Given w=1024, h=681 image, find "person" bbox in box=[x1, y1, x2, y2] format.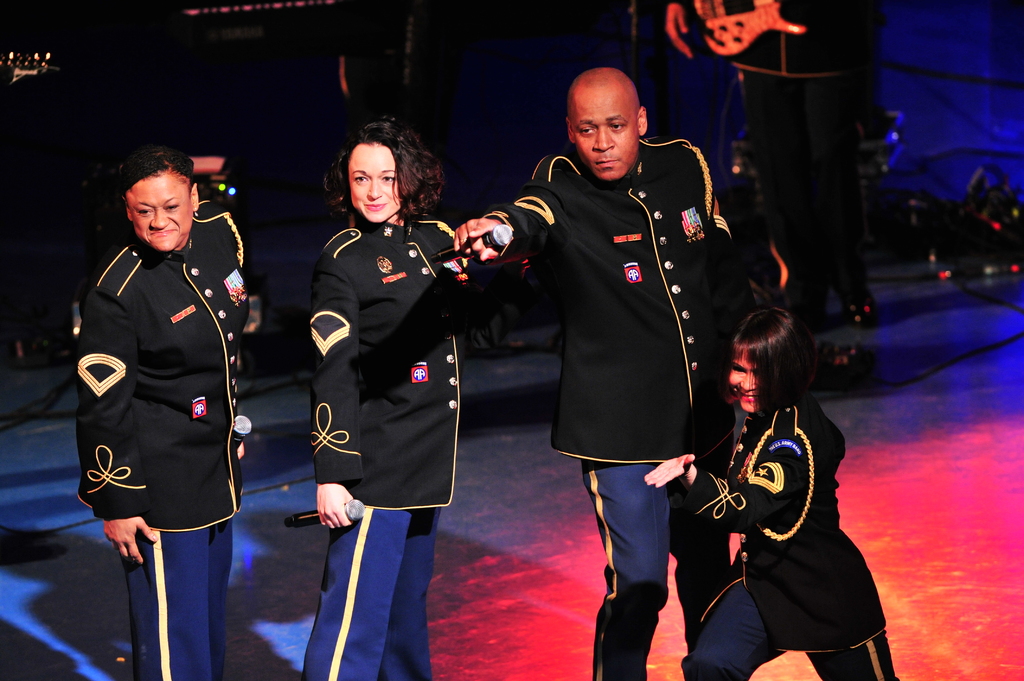
box=[307, 116, 465, 680].
